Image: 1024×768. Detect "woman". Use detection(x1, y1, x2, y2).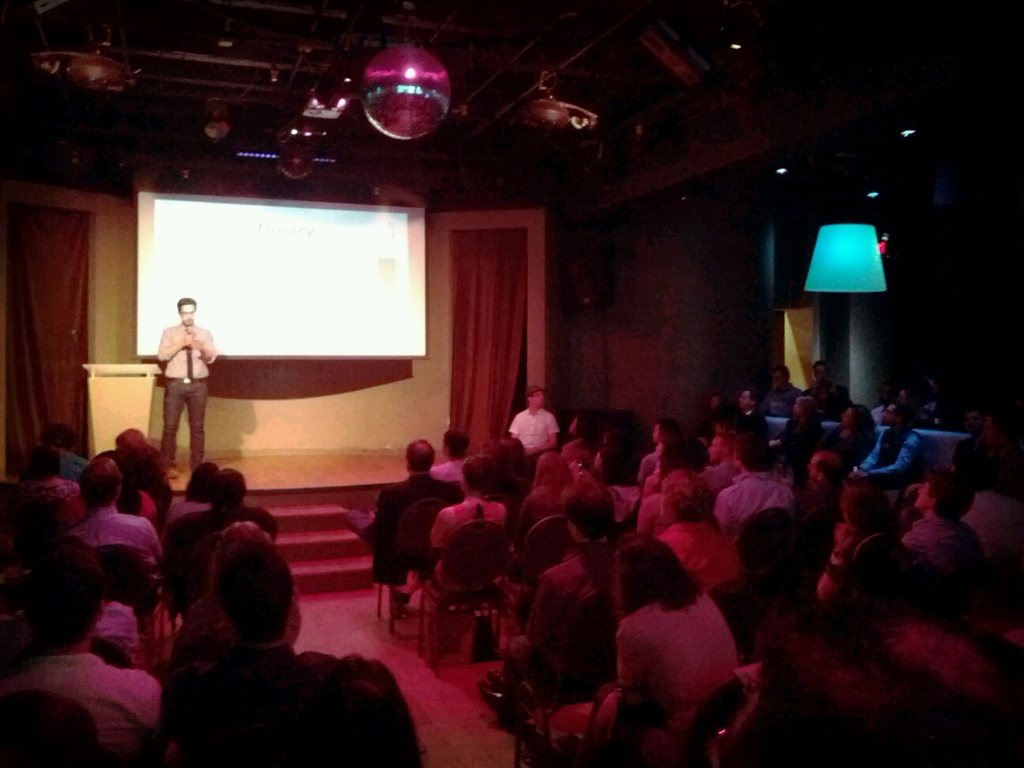
detection(821, 403, 879, 469).
